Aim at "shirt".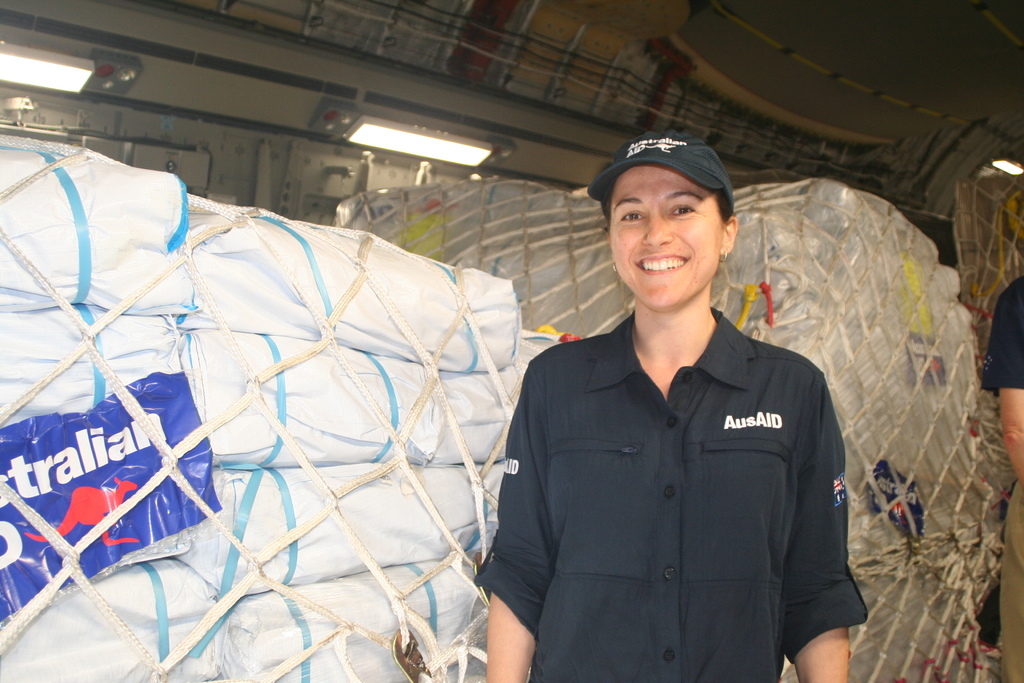
Aimed at bbox(481, 281, 877, 674).
